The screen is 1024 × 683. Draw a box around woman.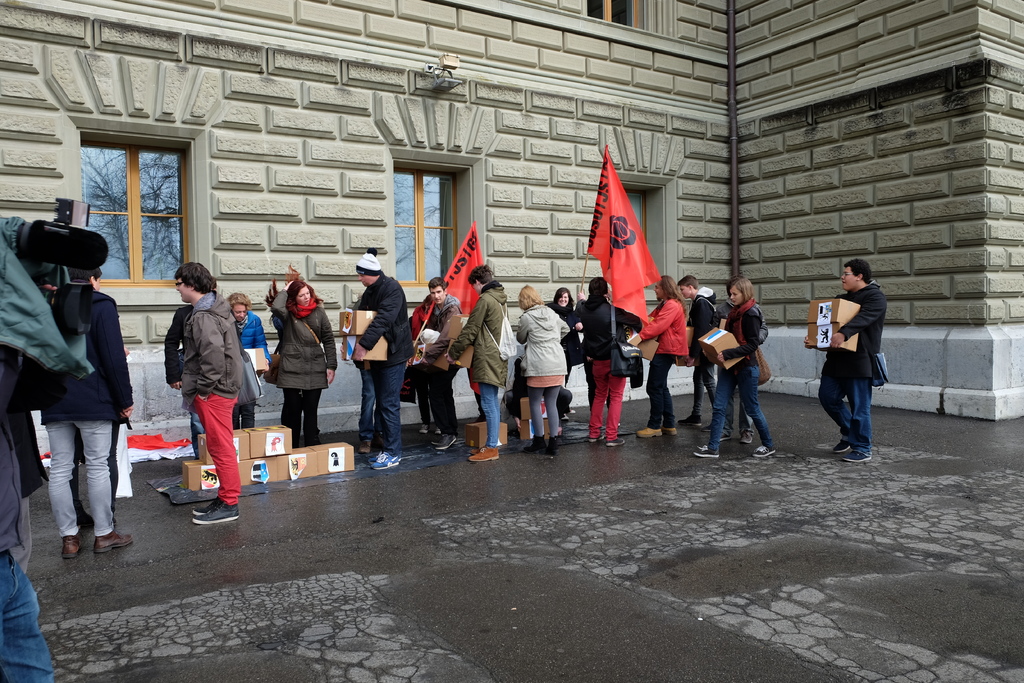
x1=635, y1=278, x2=689, y2=438.
